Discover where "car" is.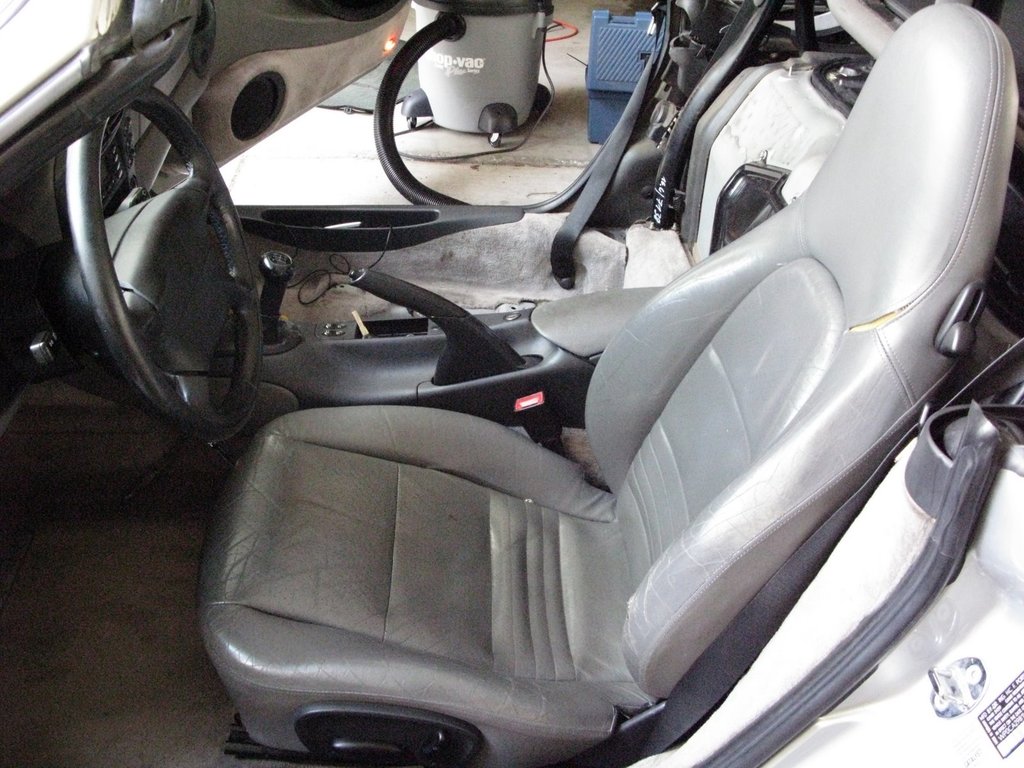
Discovered at box(0, 4, 1023, 767).
